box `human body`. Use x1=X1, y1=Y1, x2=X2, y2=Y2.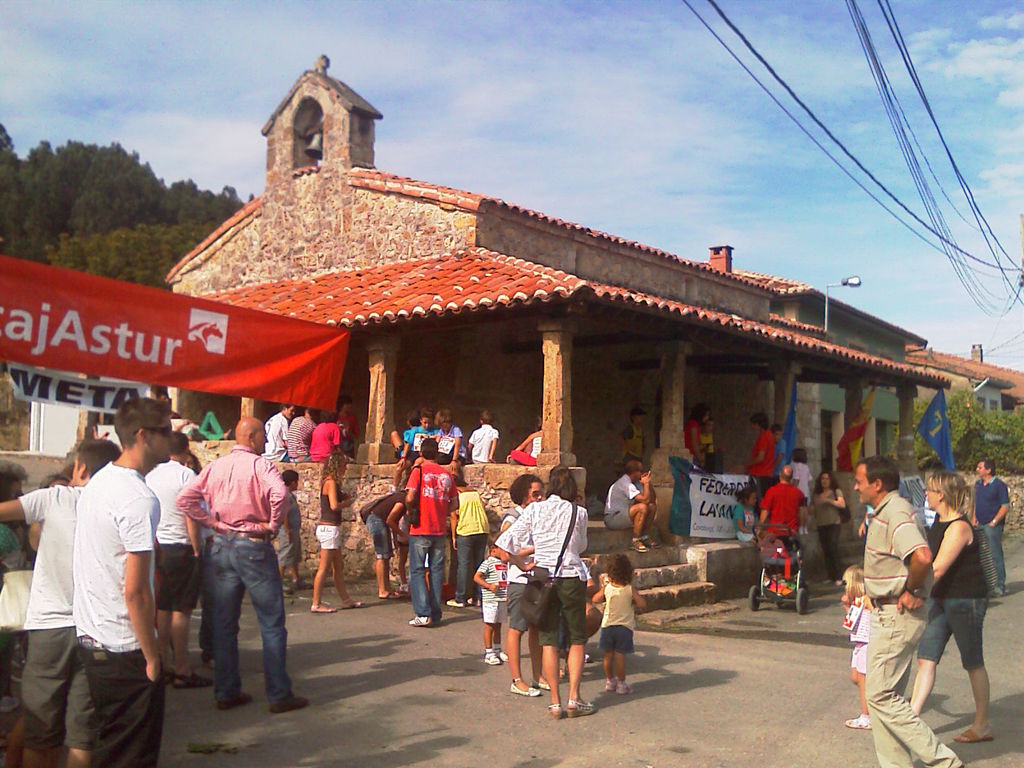
x1=307, y1=422, x2=349, y2=465.
